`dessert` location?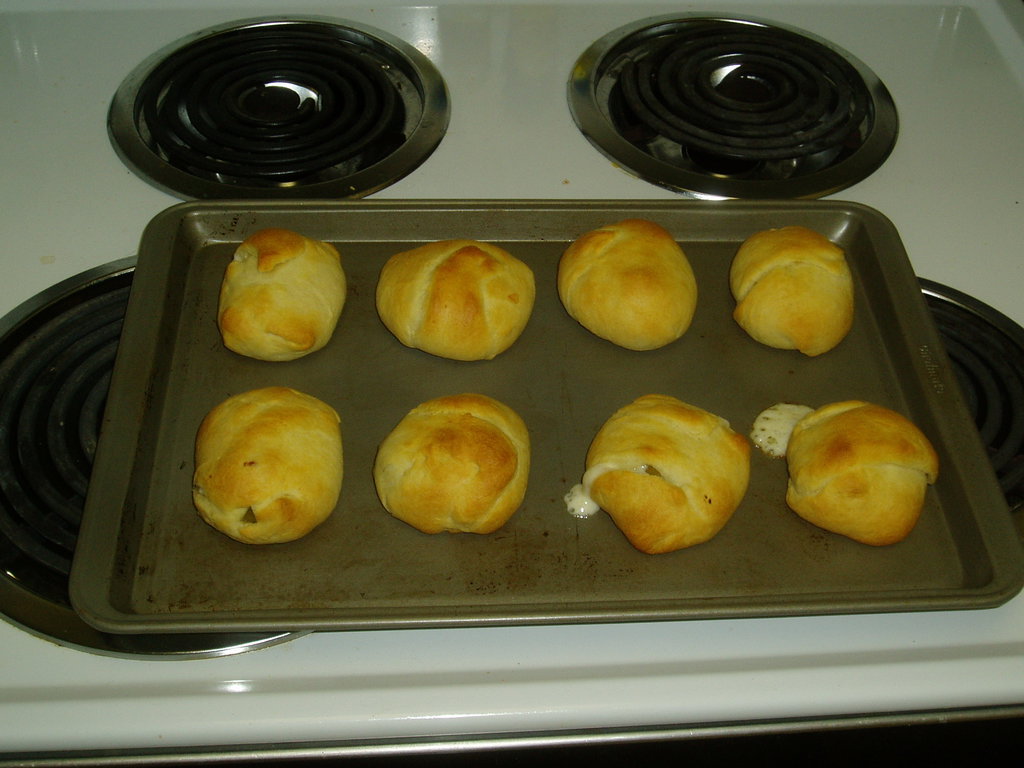
Rect(729, 219, 848, 354)
